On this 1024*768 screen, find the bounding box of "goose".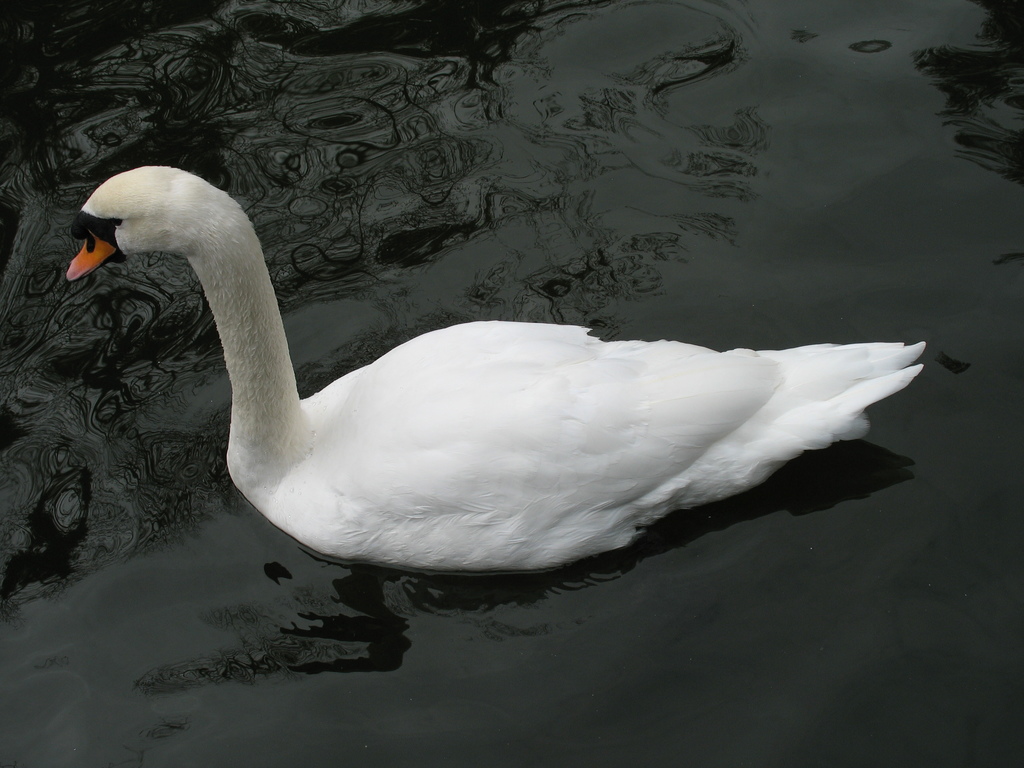
Bounding box: (66, 166, 925, 573).
